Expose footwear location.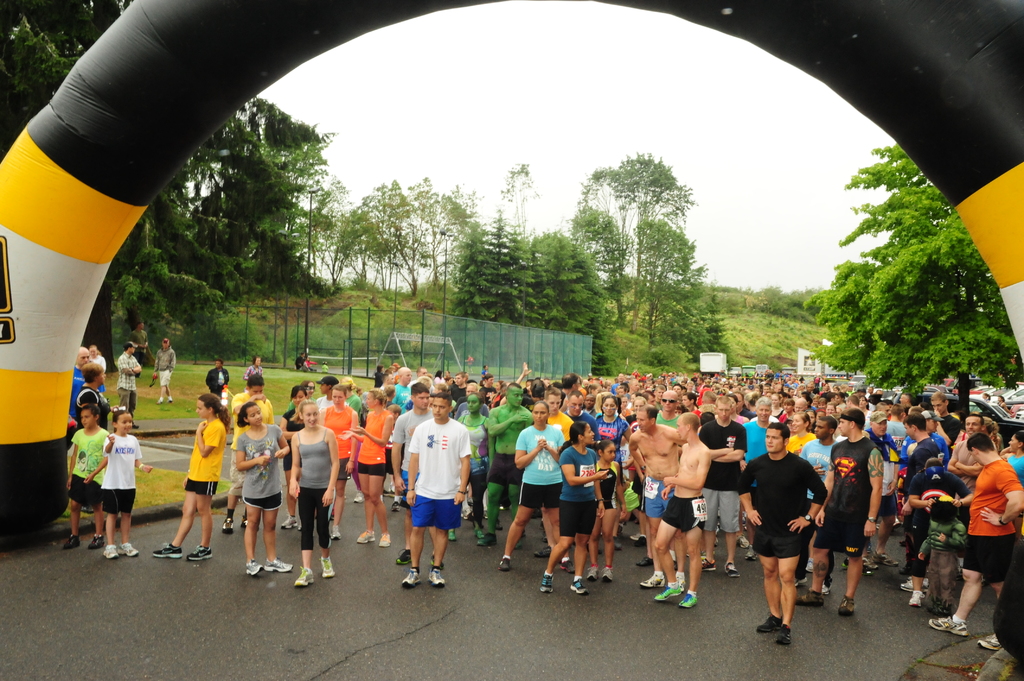
Exposed at bbox=(430, 552, 447, 568).
